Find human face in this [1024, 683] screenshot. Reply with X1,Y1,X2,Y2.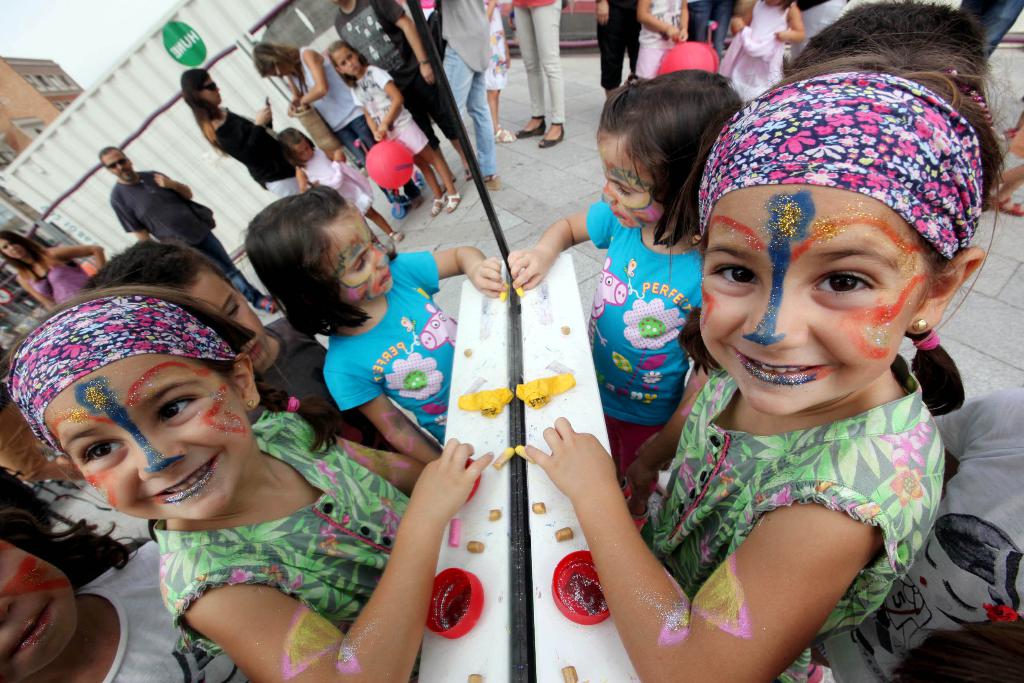
267,65,298,81.
